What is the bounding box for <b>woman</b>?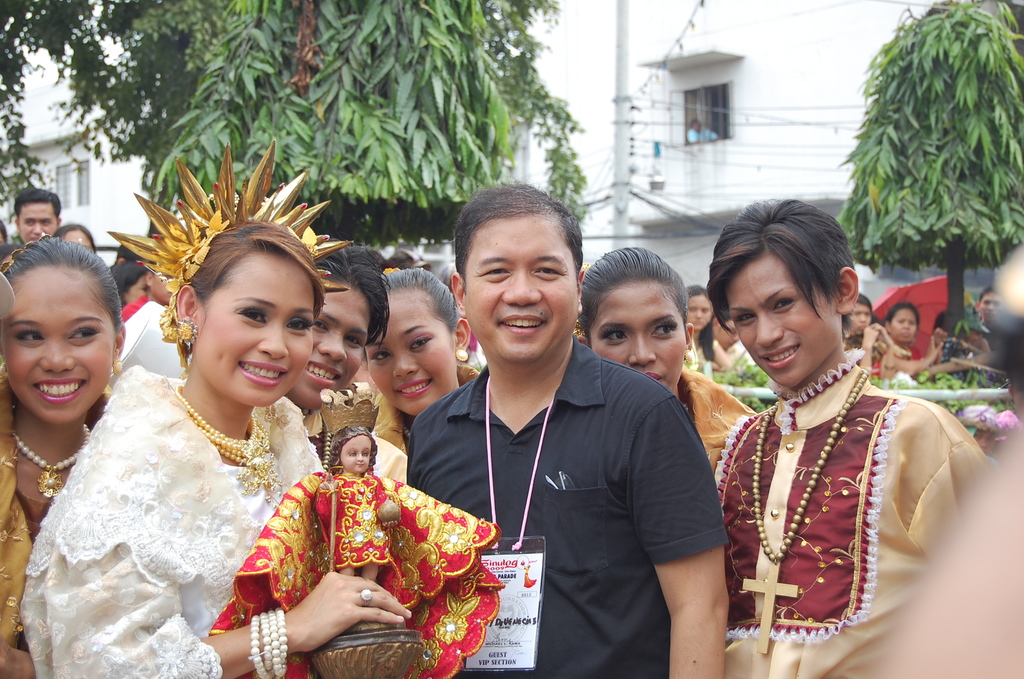
box=[352, 267, 477, 441].
